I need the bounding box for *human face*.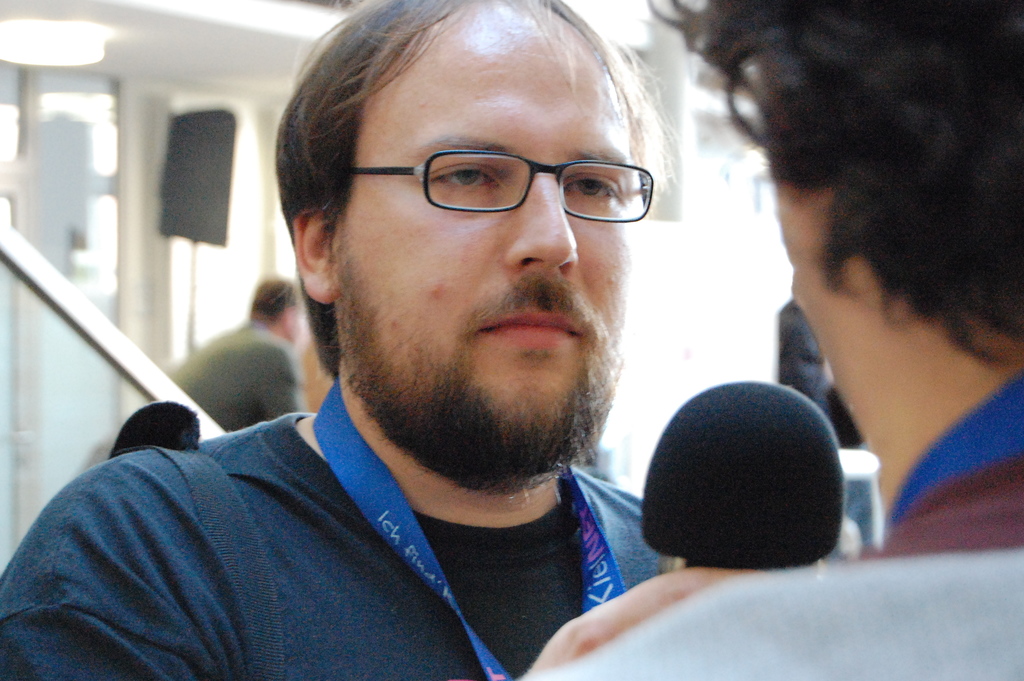
Here it is: select_region(335, 0, 635, 484).
